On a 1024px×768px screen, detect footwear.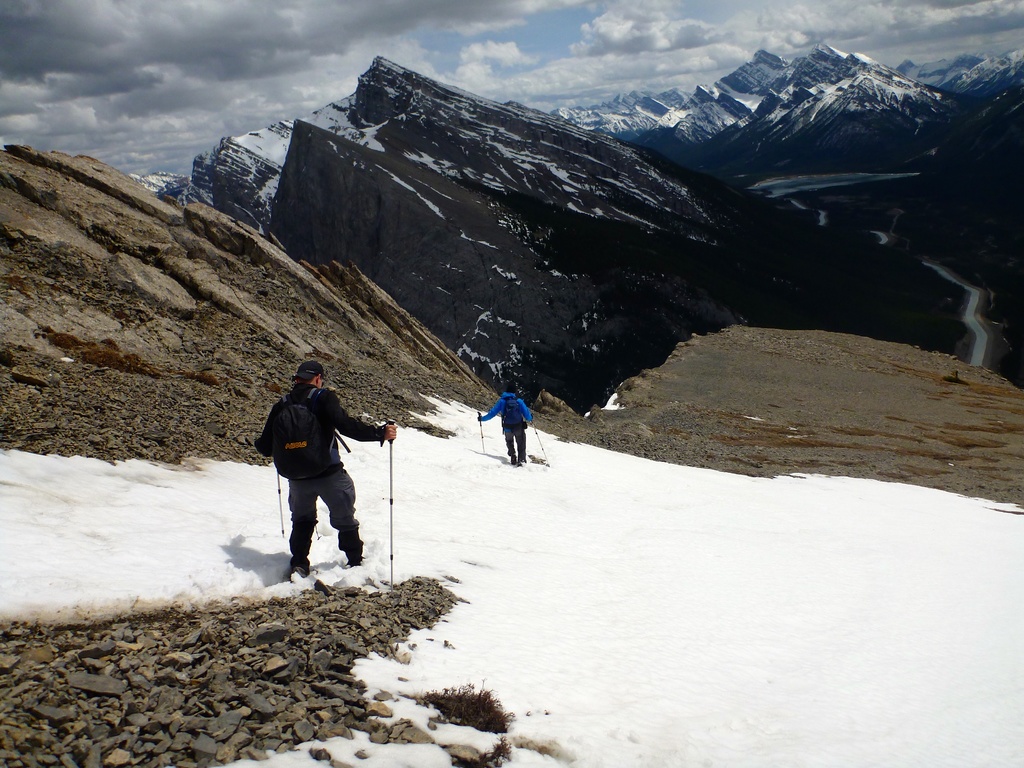
291:568:308:578.
